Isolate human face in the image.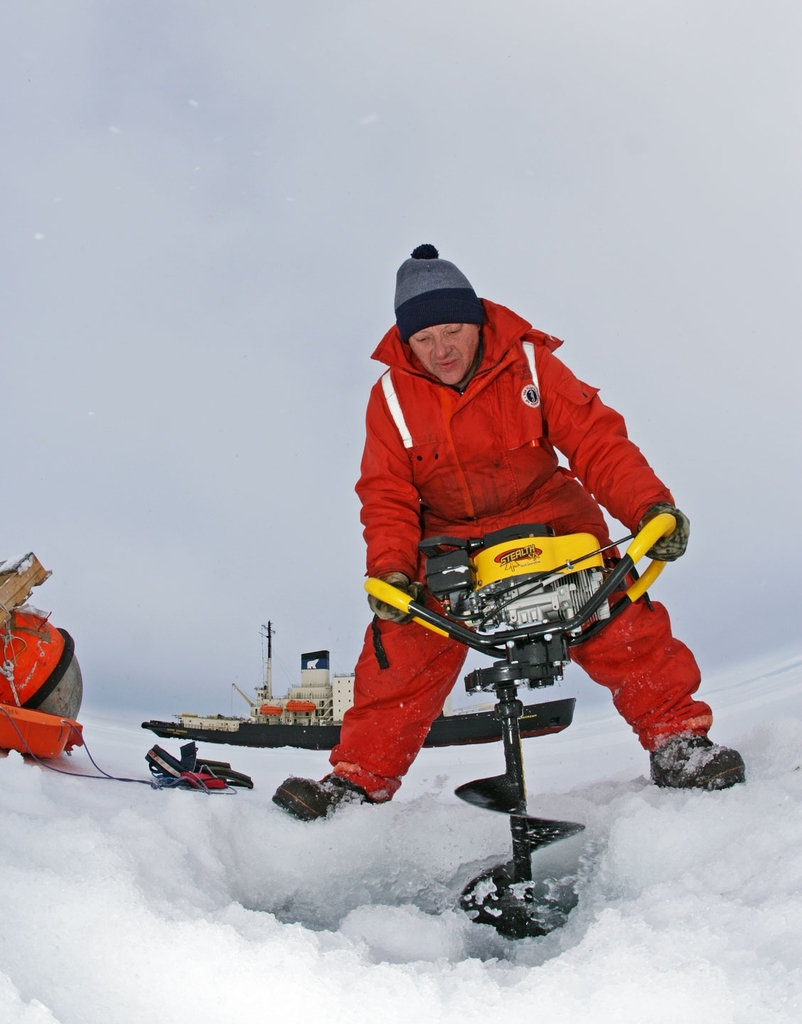
Isolated region: BBox(407, 322, 481, 389).
